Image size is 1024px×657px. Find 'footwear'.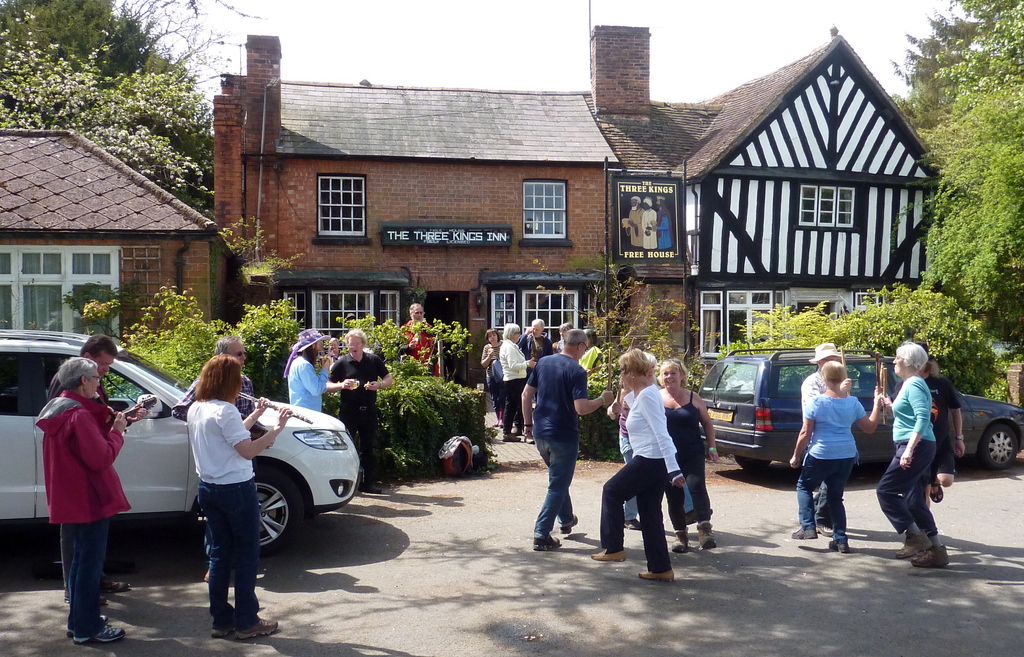
x1=909, y1=545, x2=952, y2=567.
